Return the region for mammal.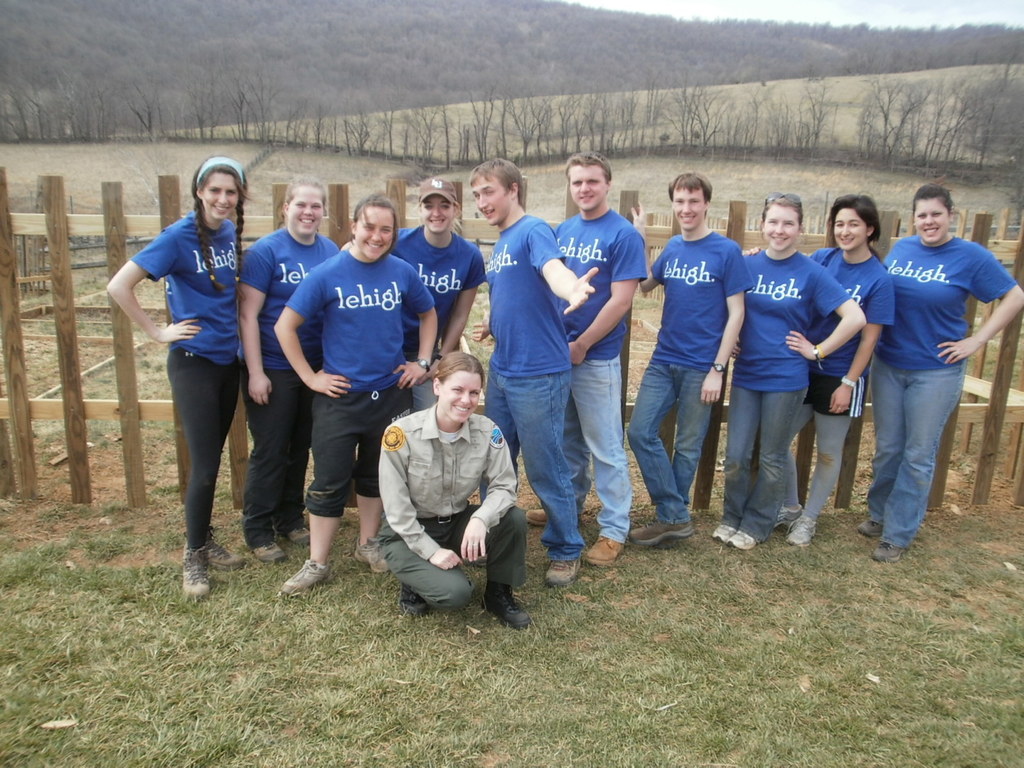
<region>234, 173, 338, 552</region>.
